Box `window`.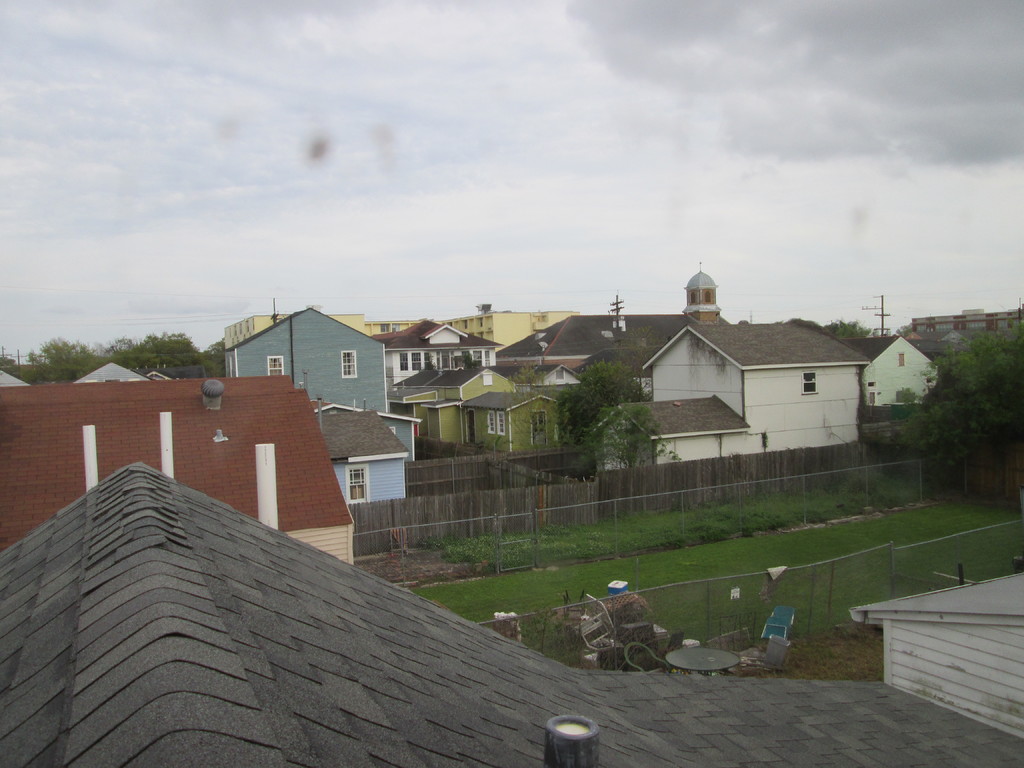
bbox=(397, 352, 408, 373).
